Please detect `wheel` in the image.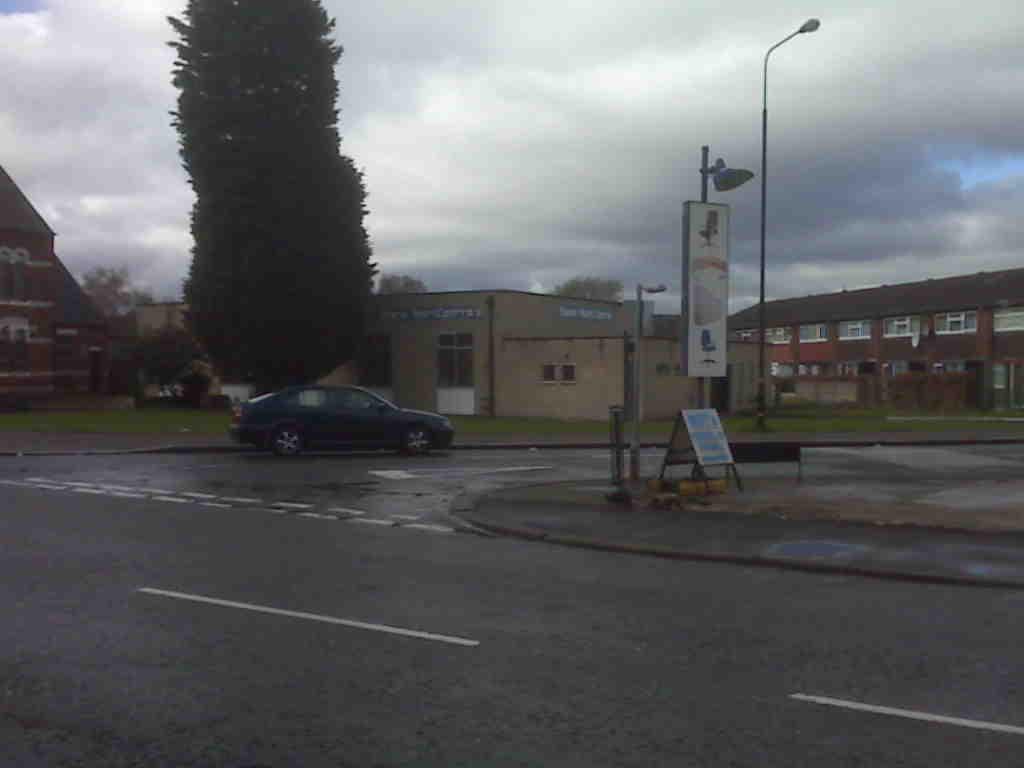
x1=406, y1=423, x2=433, y2=455.
